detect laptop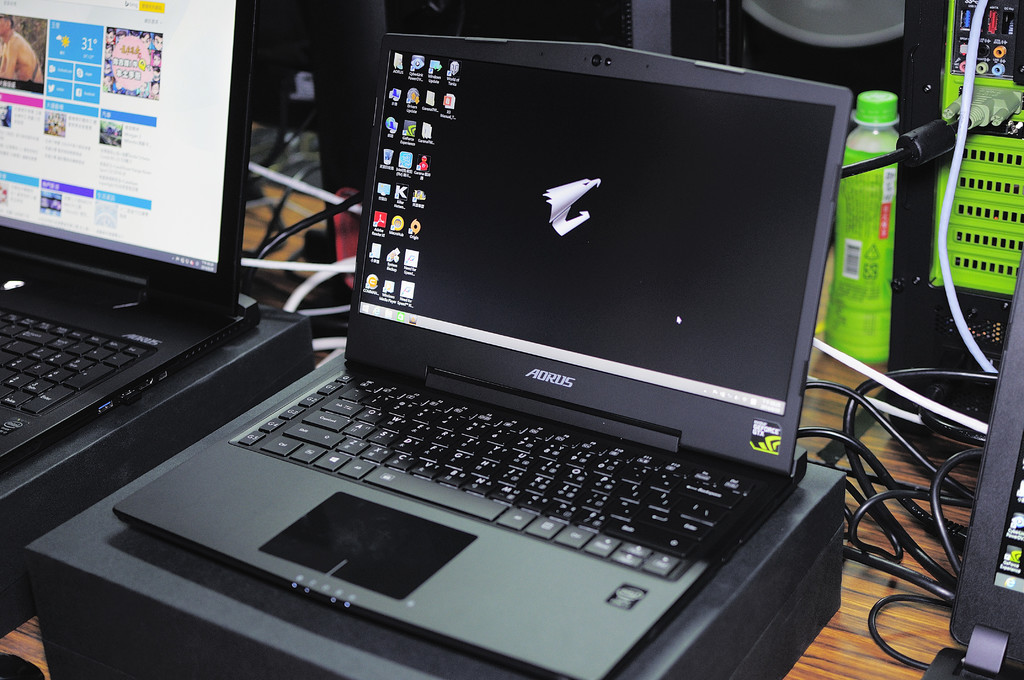
BBox(176, 27, 865, 644)
